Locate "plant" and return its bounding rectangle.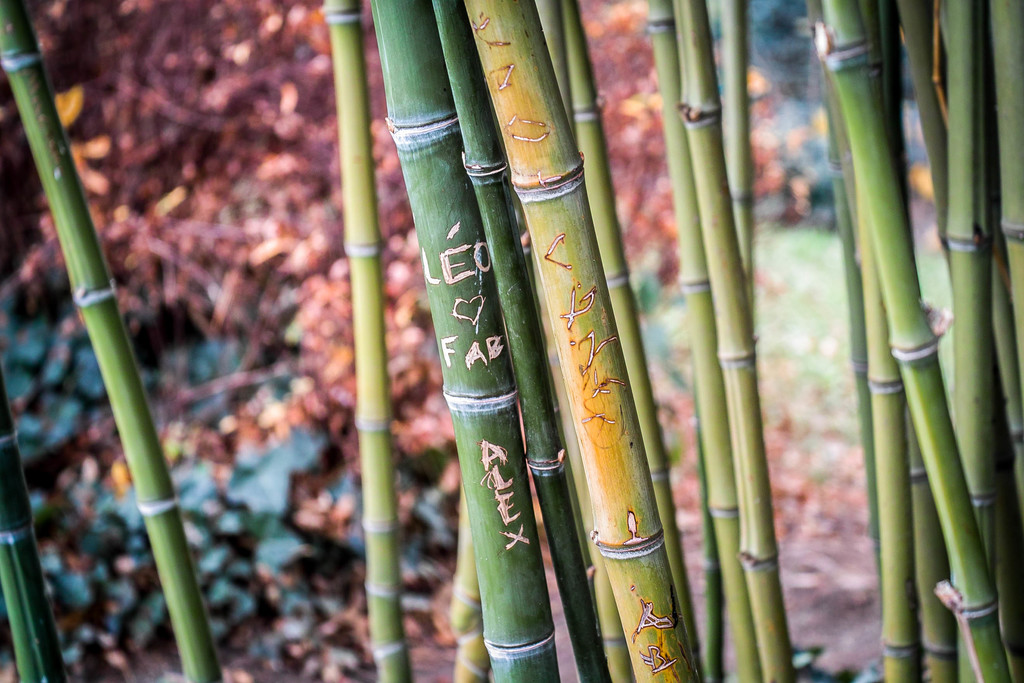
locate(0, 293, 468, 682).
